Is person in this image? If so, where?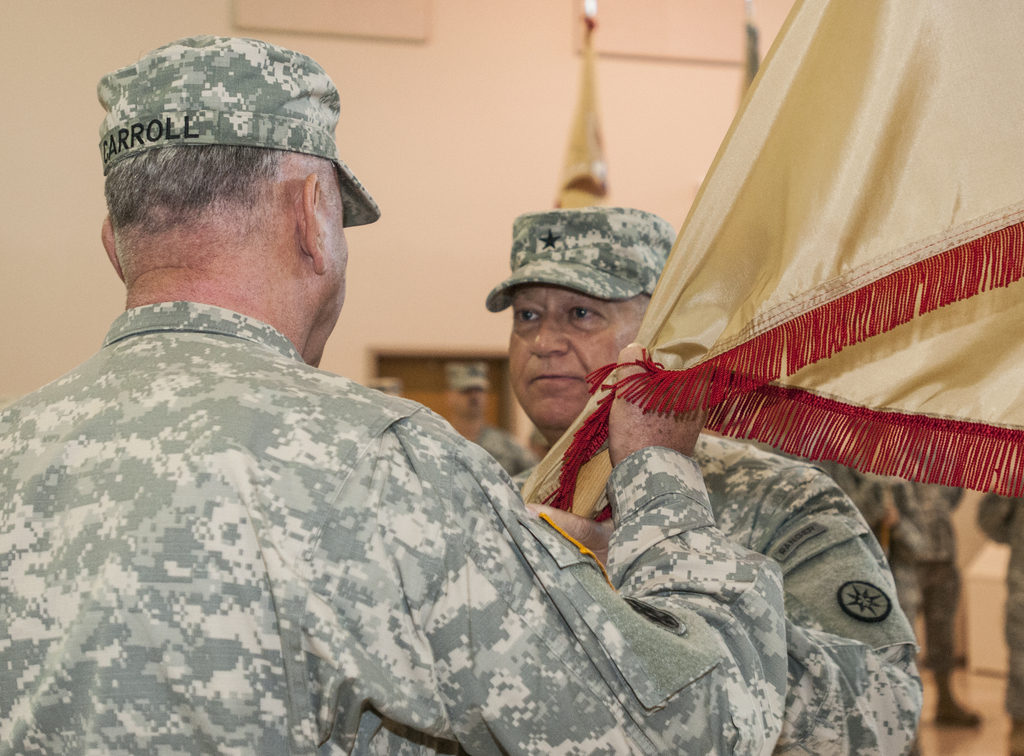
Yes, at (x1=367, y1=379, x2=400, y2=398).
